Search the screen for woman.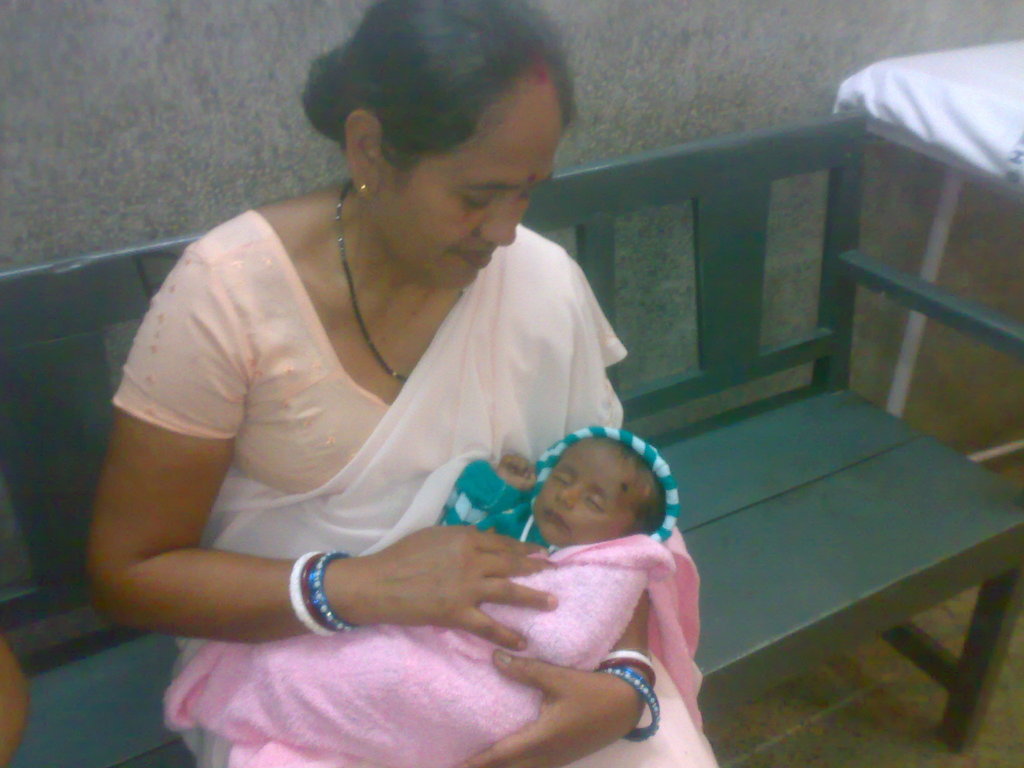
Found at [77, 0, 727, 767].
